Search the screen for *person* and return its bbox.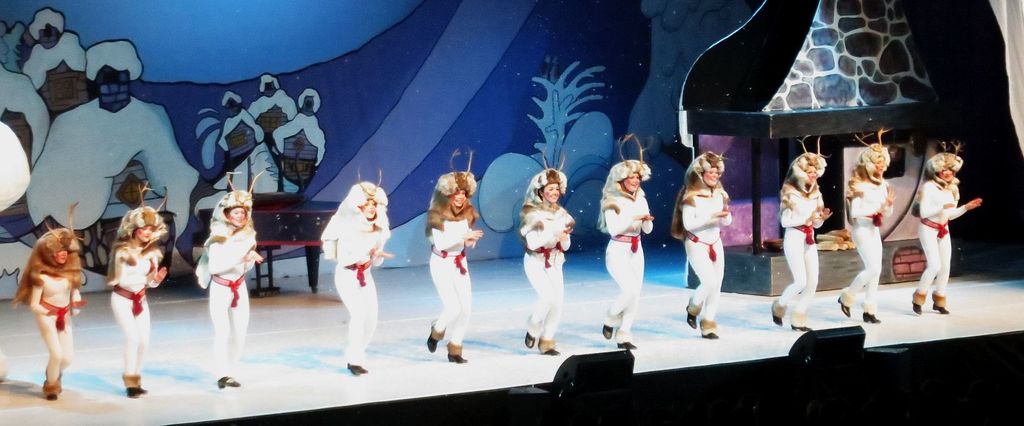
Found: box(111, 205, 168, 395).
